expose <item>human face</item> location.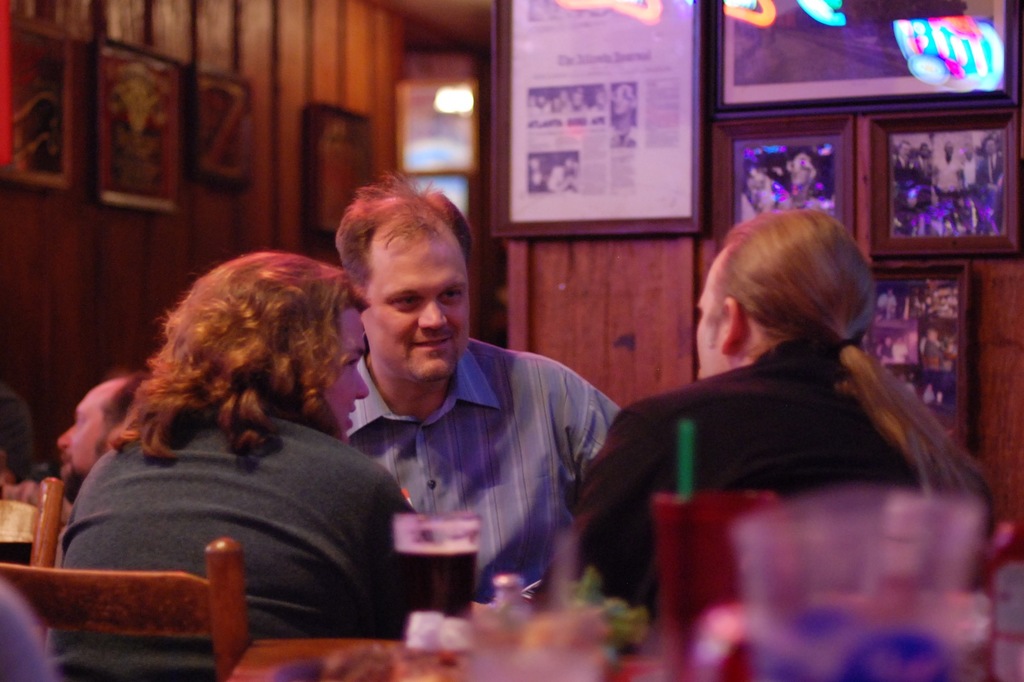
Exposed at pyautogui.locateOnScreen(319, 313, 376, 442).
